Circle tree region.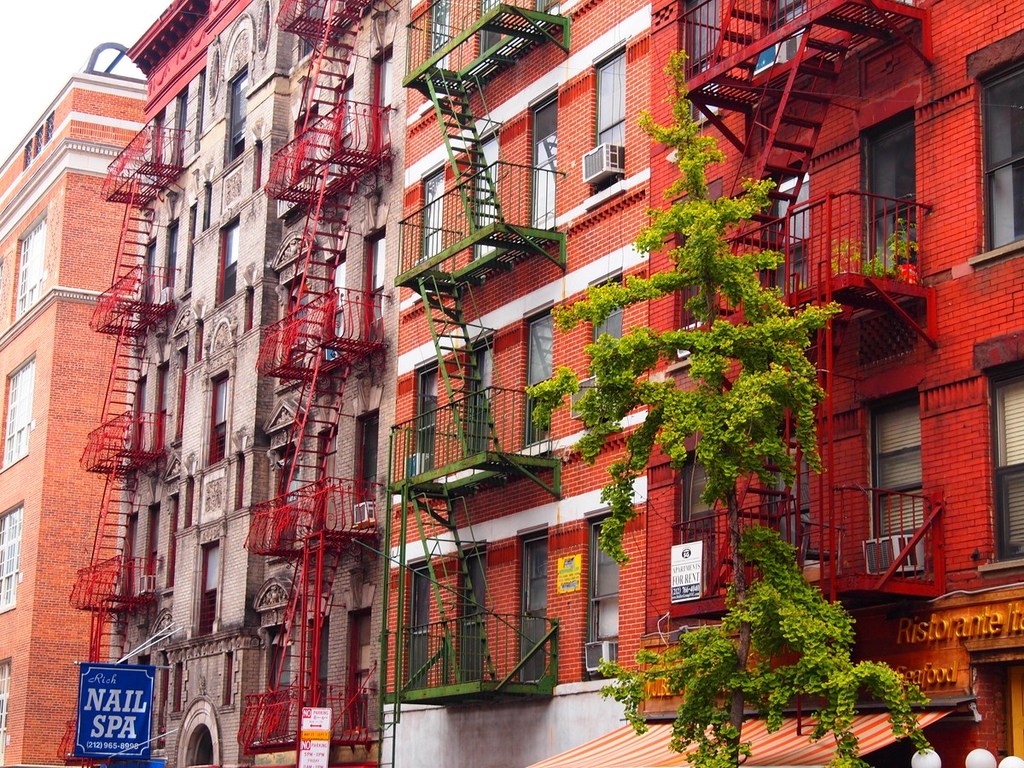
Region: pyautogui.locateOnScreen(509, 47, 930, 767).
